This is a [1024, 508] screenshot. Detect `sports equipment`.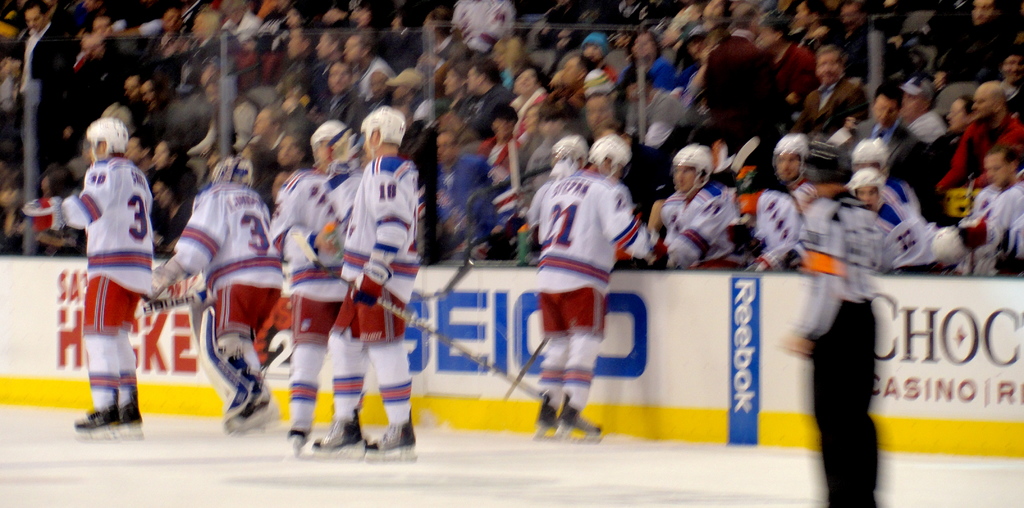
left=308, top=414, right=361, bottom=453.
